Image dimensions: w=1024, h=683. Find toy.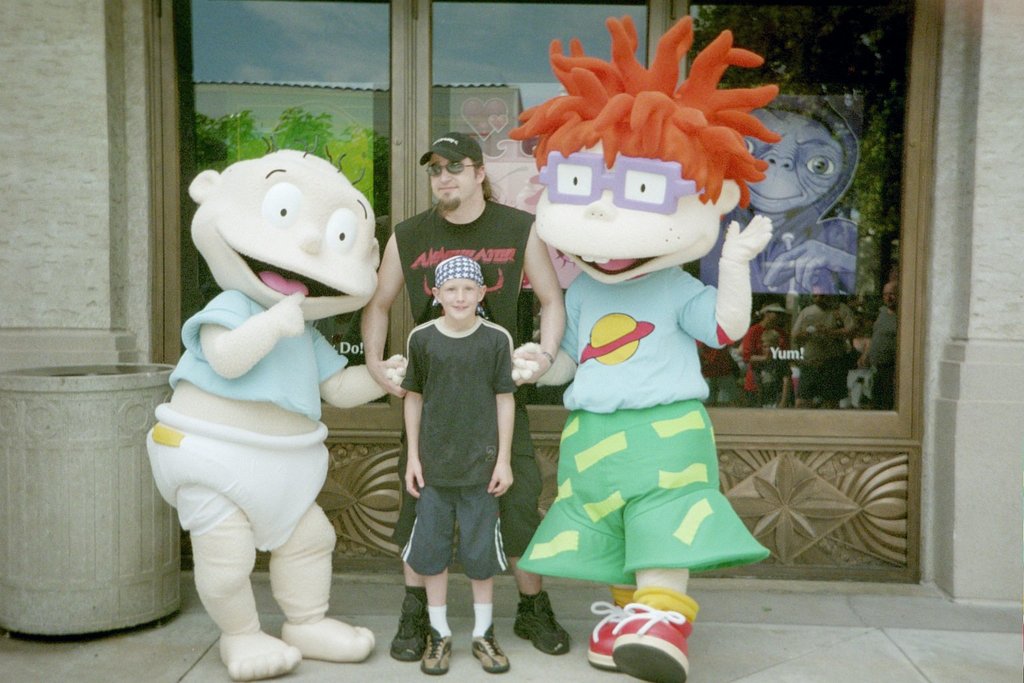
left=502, top=15, right=766, bottom=664.
